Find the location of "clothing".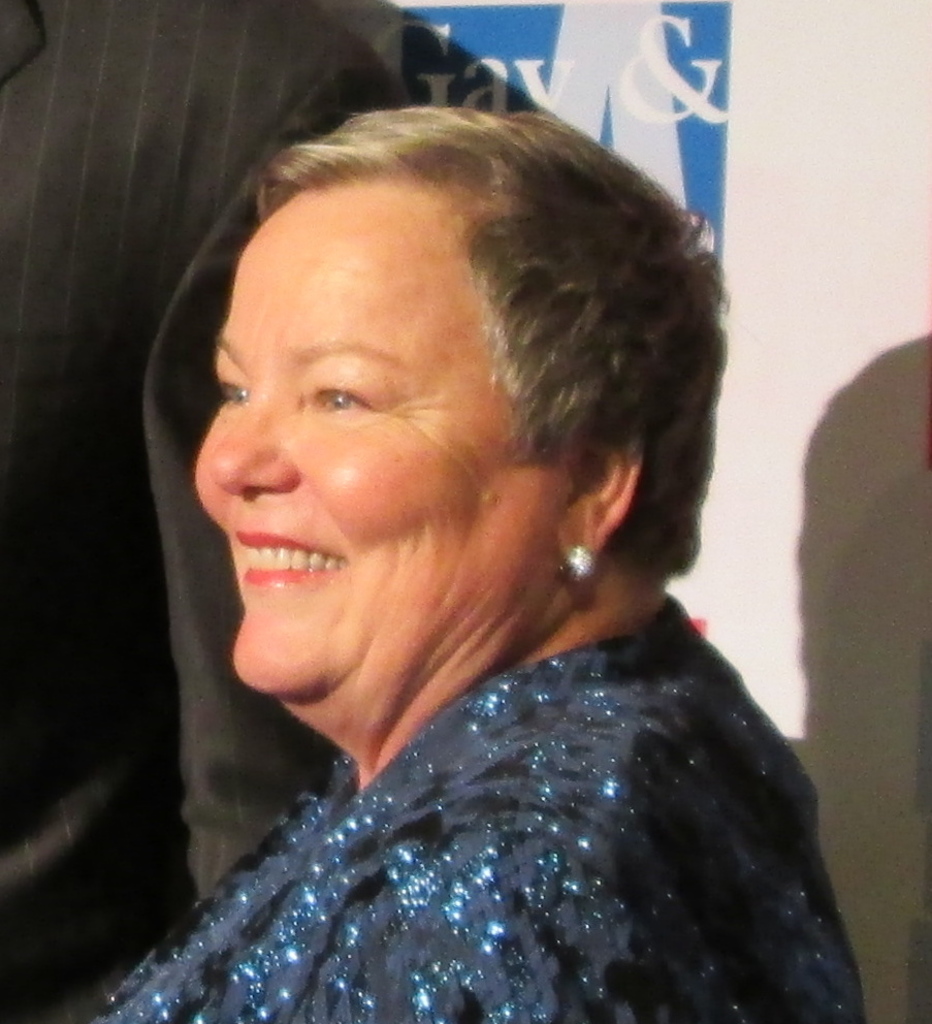
Location: {"x1": 39, "y1": 559, "x2": 917, "y2": 1018}.
